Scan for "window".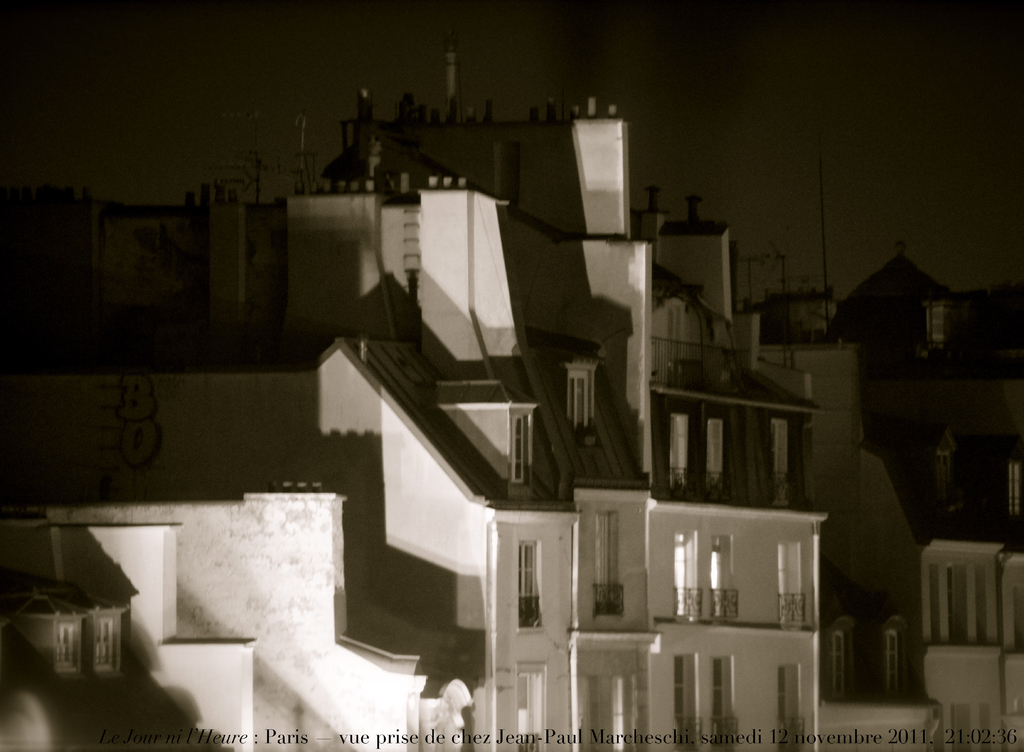
Scan result: {"left": 593, "top": 513, "right": 623, "bottom": 618}.
